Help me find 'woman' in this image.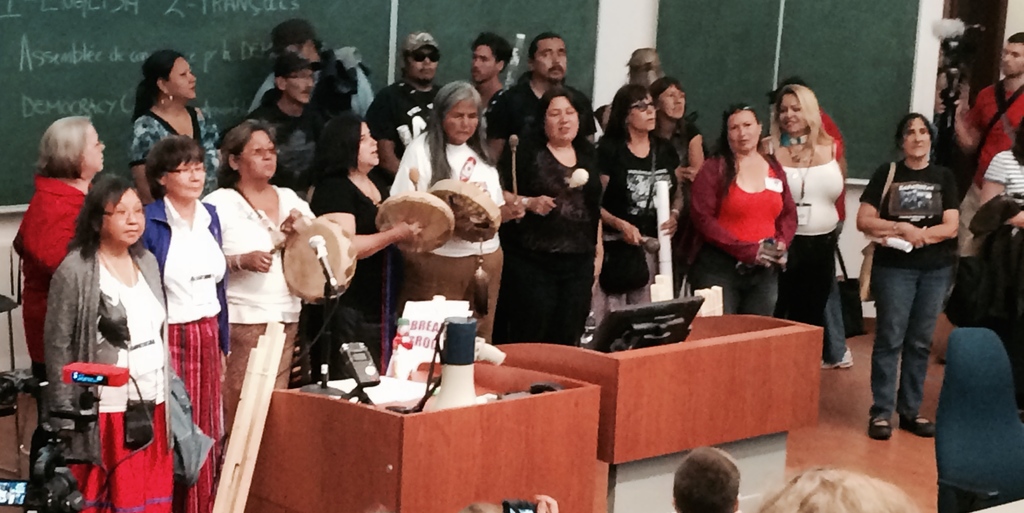
Found it: region(124, 52, 223, 217).
